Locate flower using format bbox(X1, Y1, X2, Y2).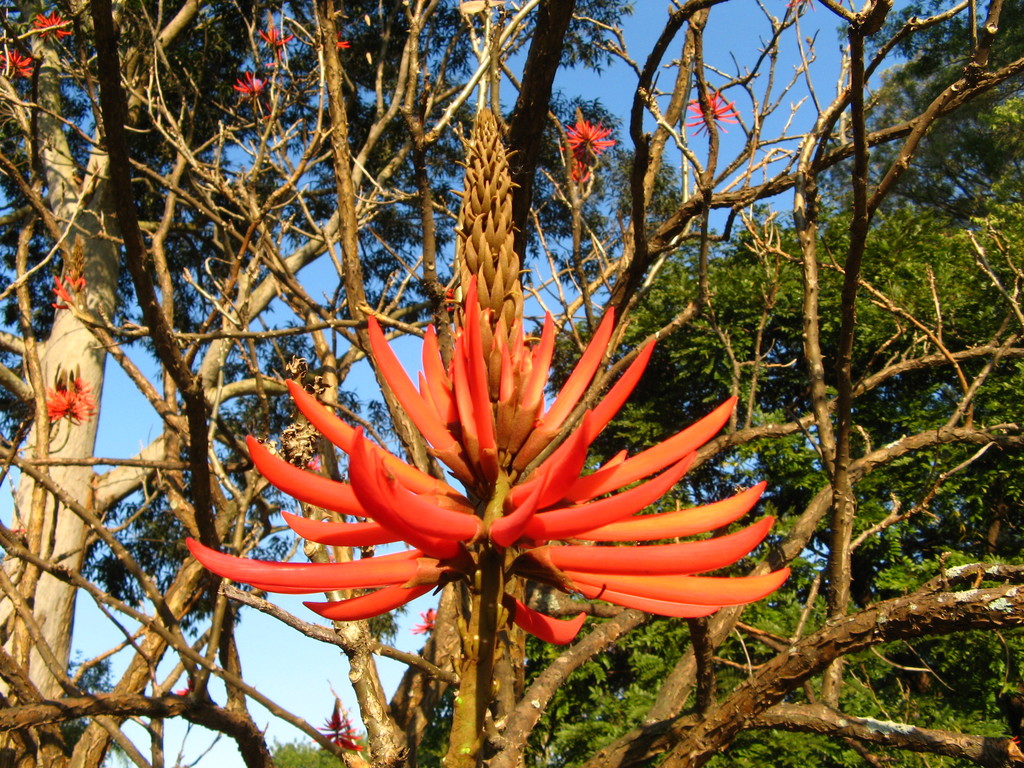
bbox(43, 378, 93, 429).
